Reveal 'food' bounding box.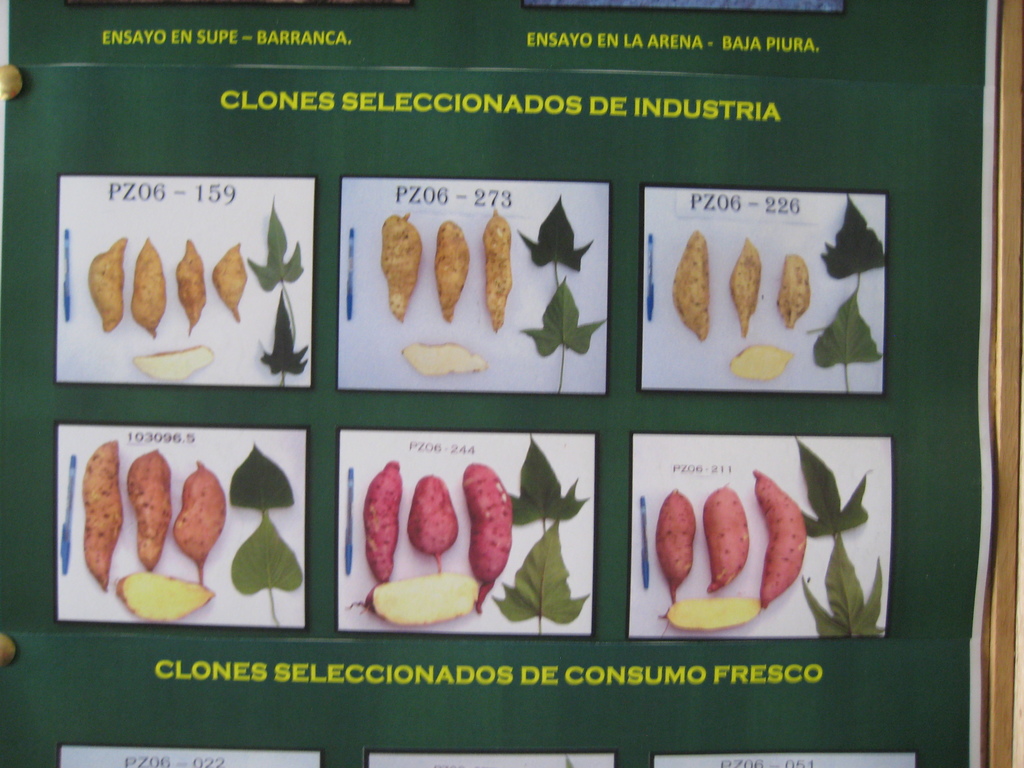
Revealed: locate(120, 351, 211, 384).
